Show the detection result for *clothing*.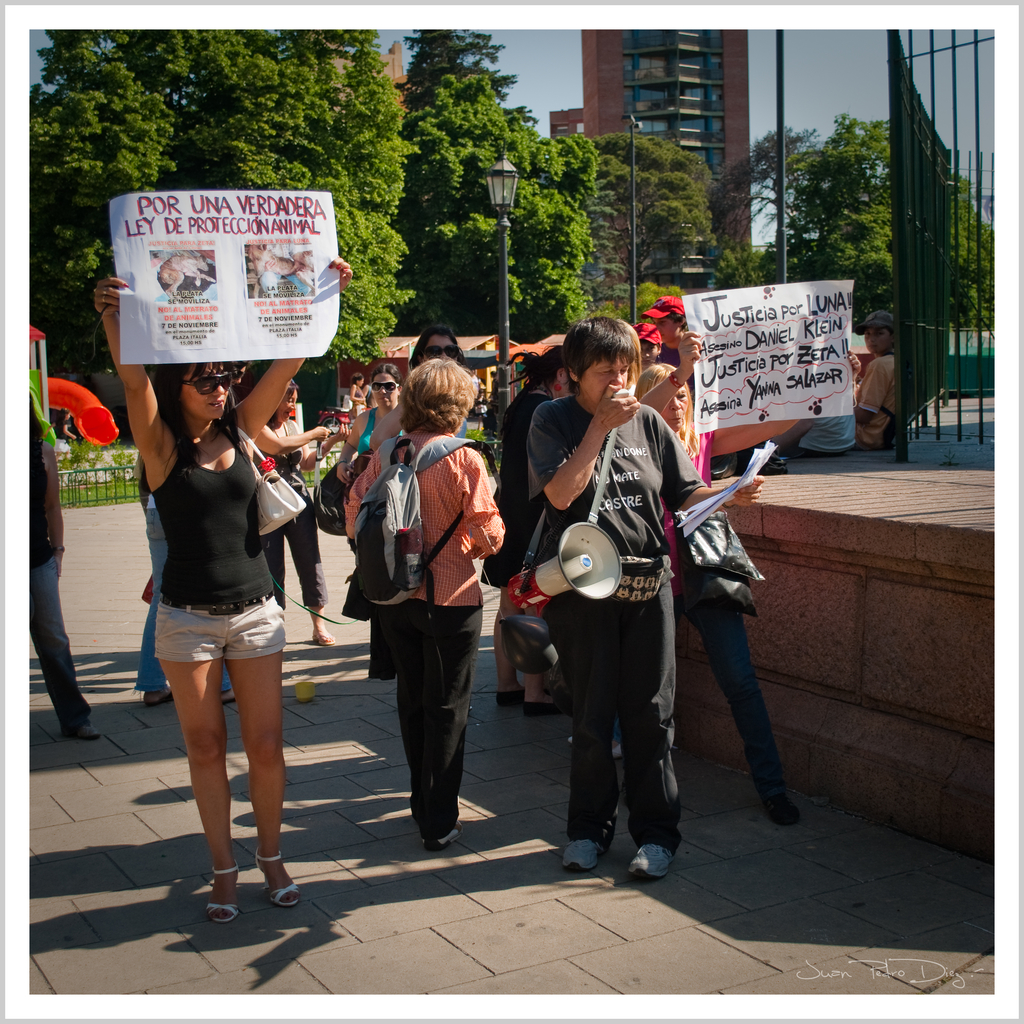
<bbox>526, 391, 712, 843</bbox>.
